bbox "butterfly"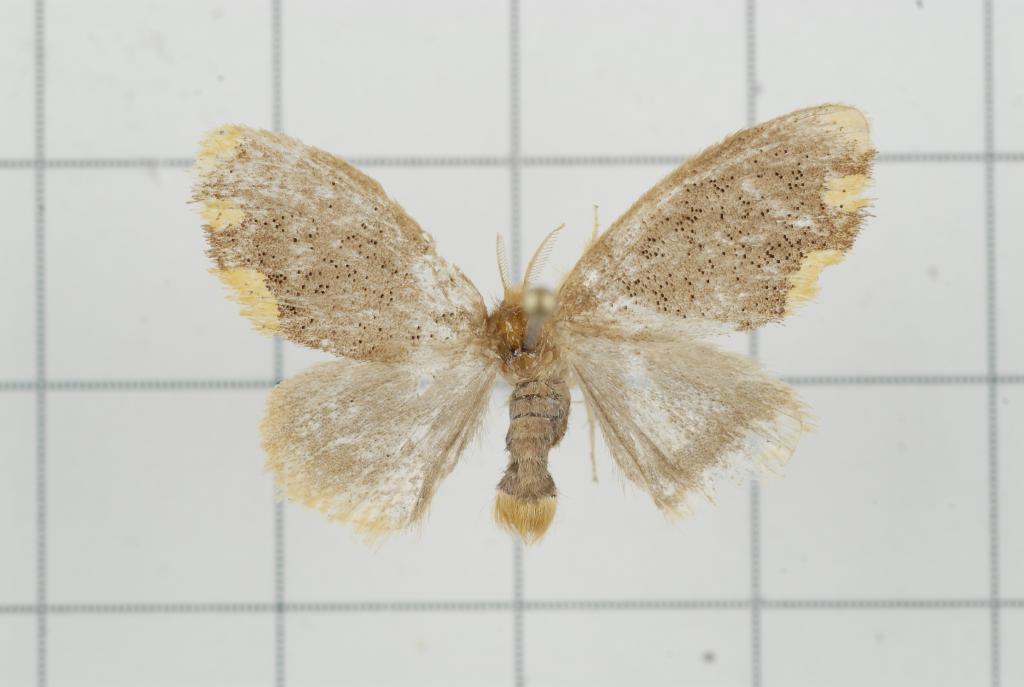
195:116:872:578
